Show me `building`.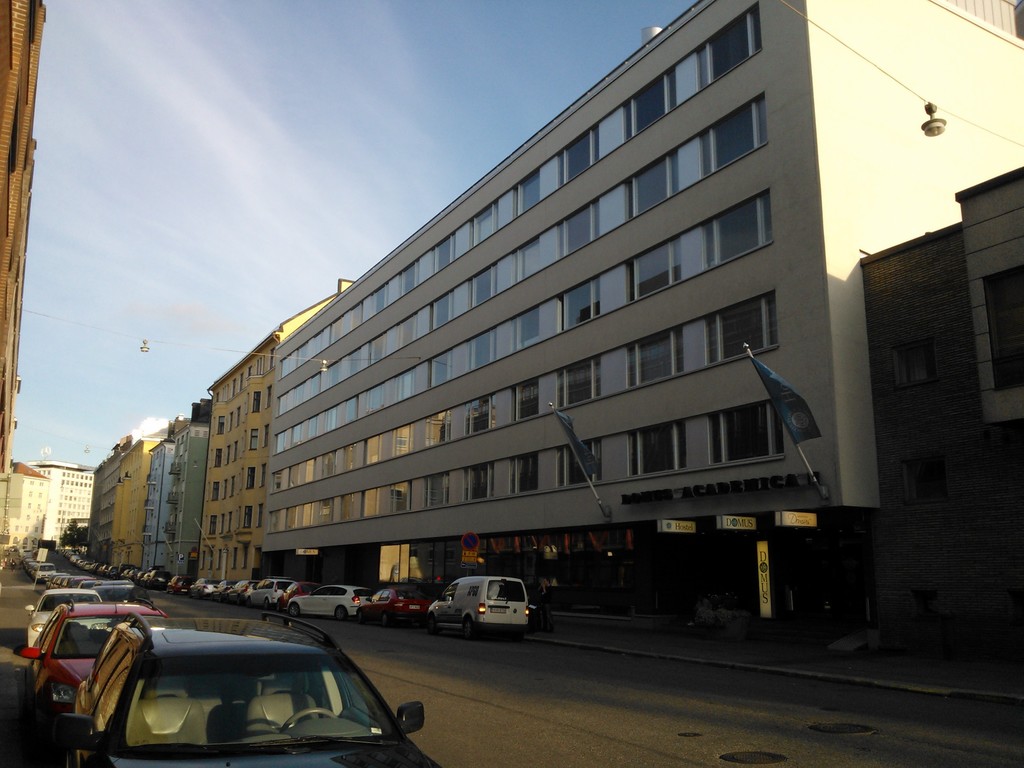
`building` is here: BBox(138, 437, 175, 577).
